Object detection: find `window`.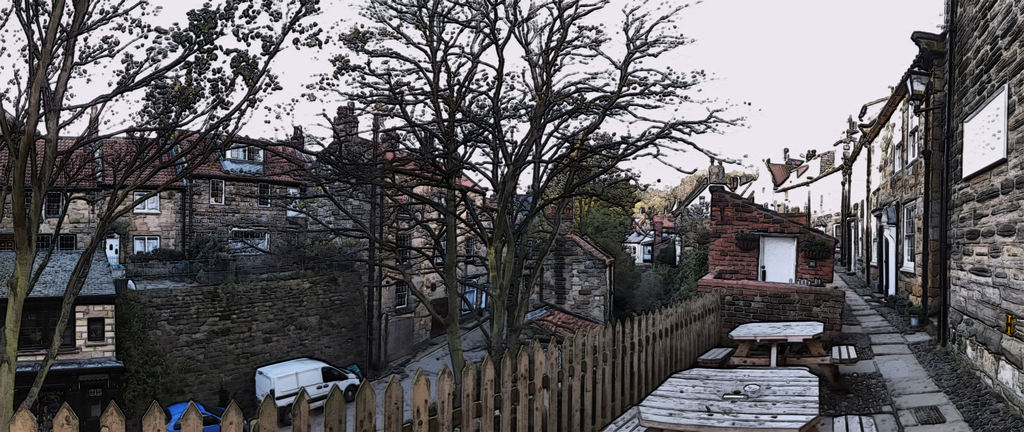
l=45, t=193, r=63, b=220.
